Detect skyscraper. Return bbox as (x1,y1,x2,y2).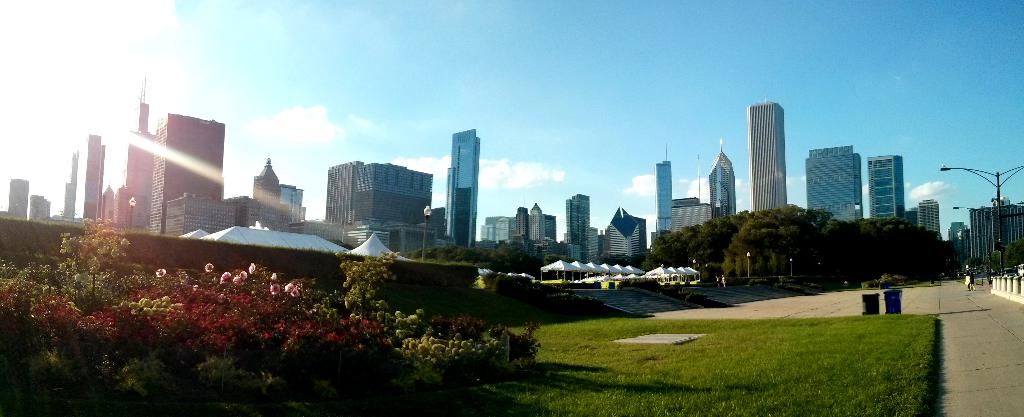
(125,76,159,234).
